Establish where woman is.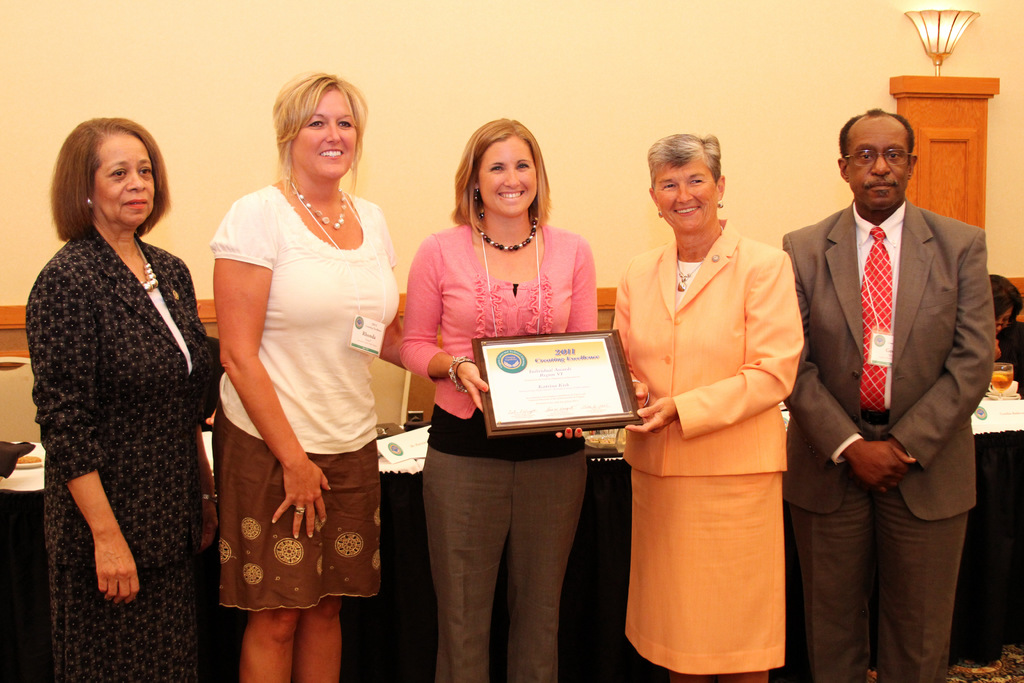
Established at <region>27, 115, 223, 682</region>.
